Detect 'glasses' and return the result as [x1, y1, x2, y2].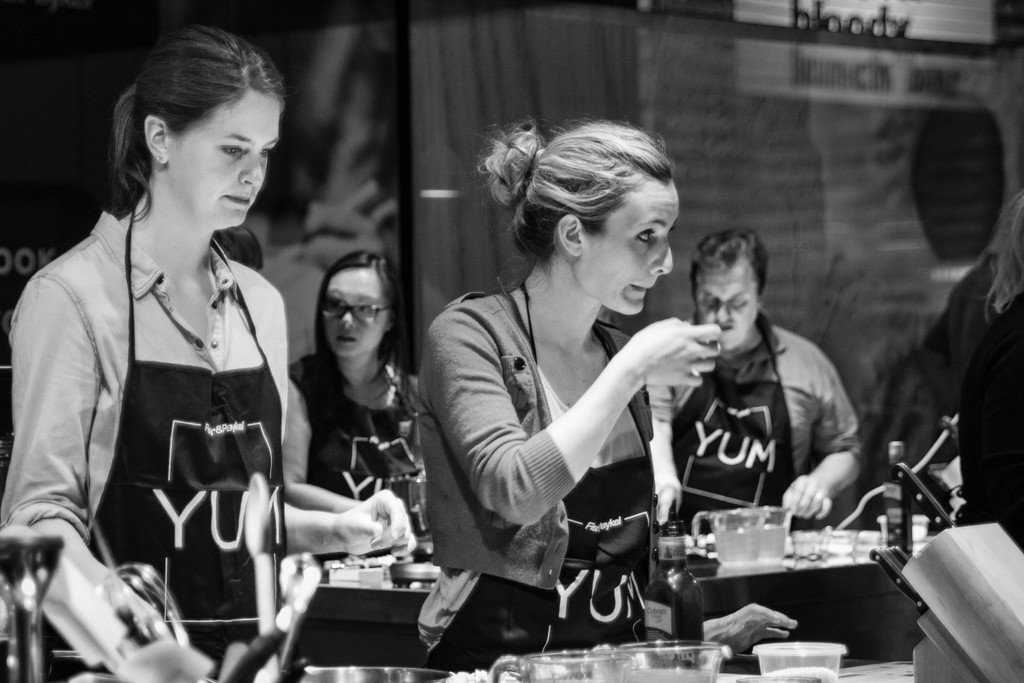
[320, 299, 390, 325].
